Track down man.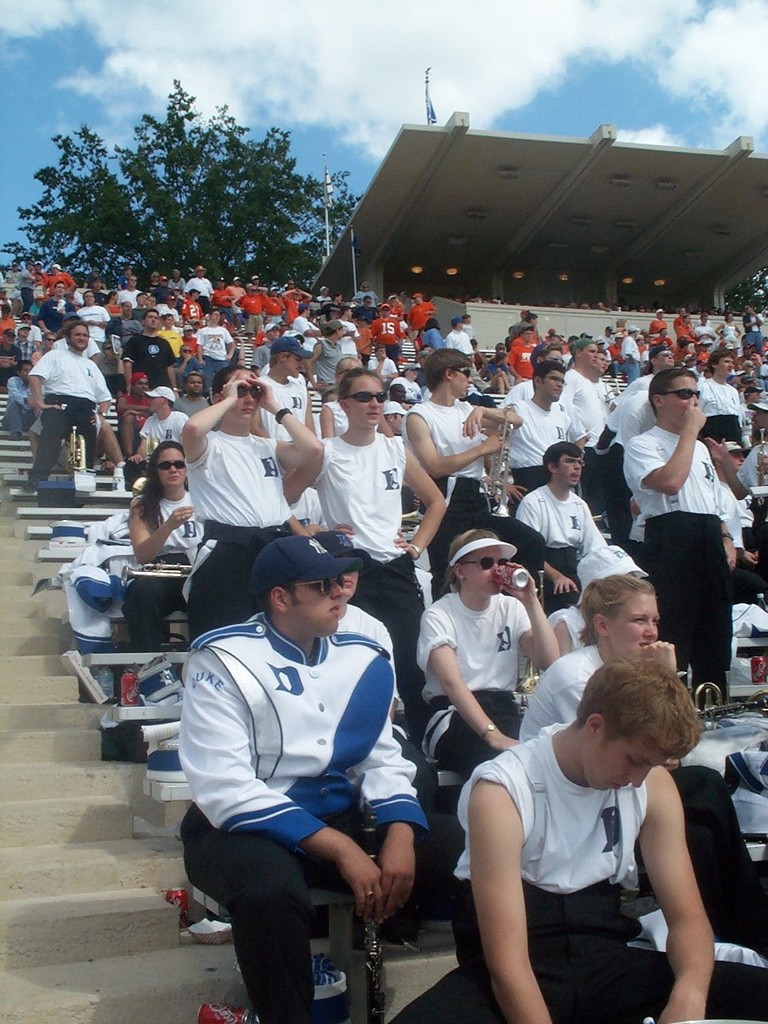
Tracked to 401/348/522/574.
